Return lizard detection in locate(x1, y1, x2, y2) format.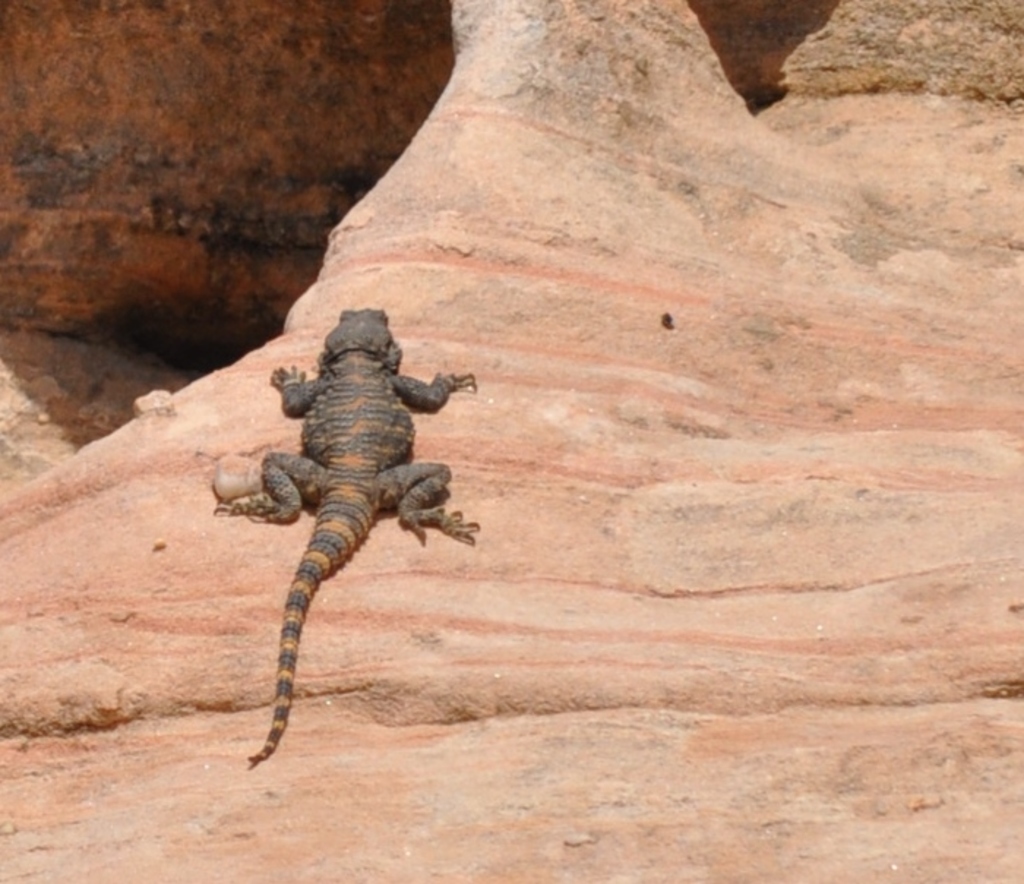
locate(205, 304, 487, 660).
